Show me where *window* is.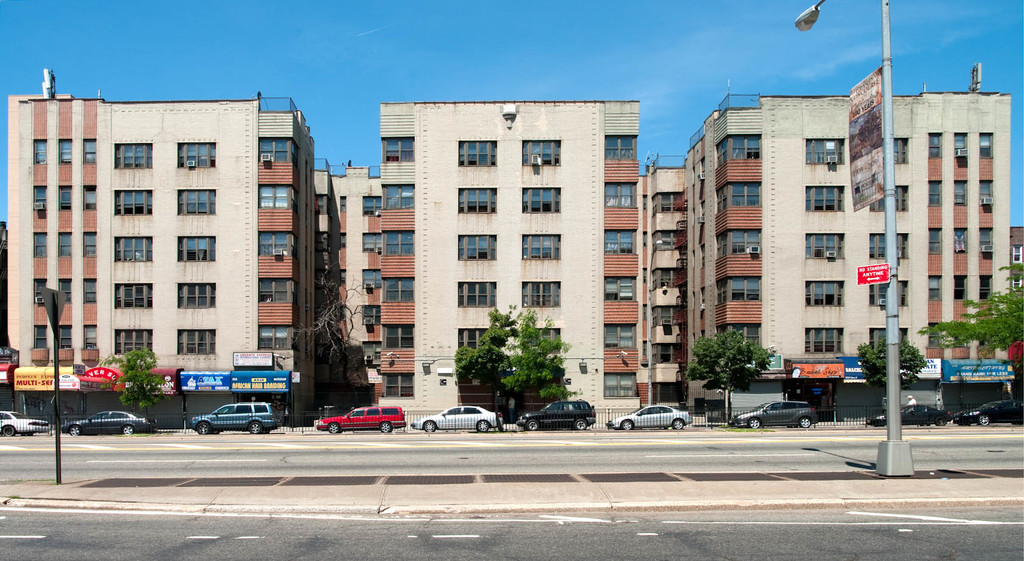
*window* is at box(358, 343, 378, 369).
